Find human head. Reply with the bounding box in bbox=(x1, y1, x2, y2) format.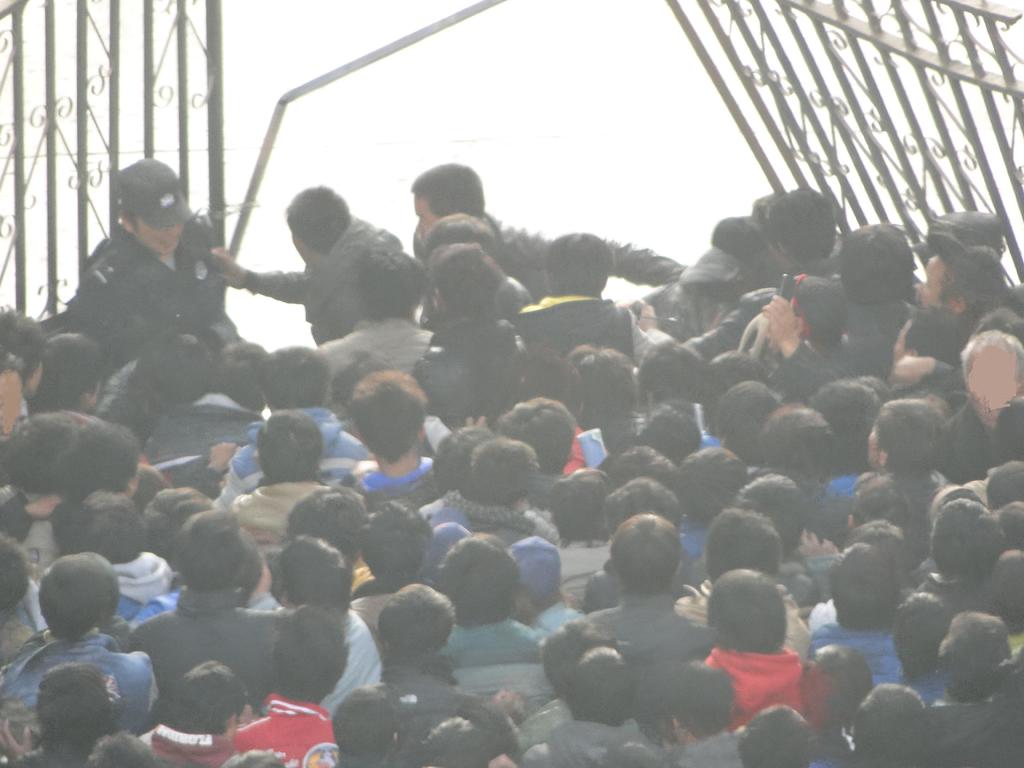
bbox=(735, 467, 810, 554).
